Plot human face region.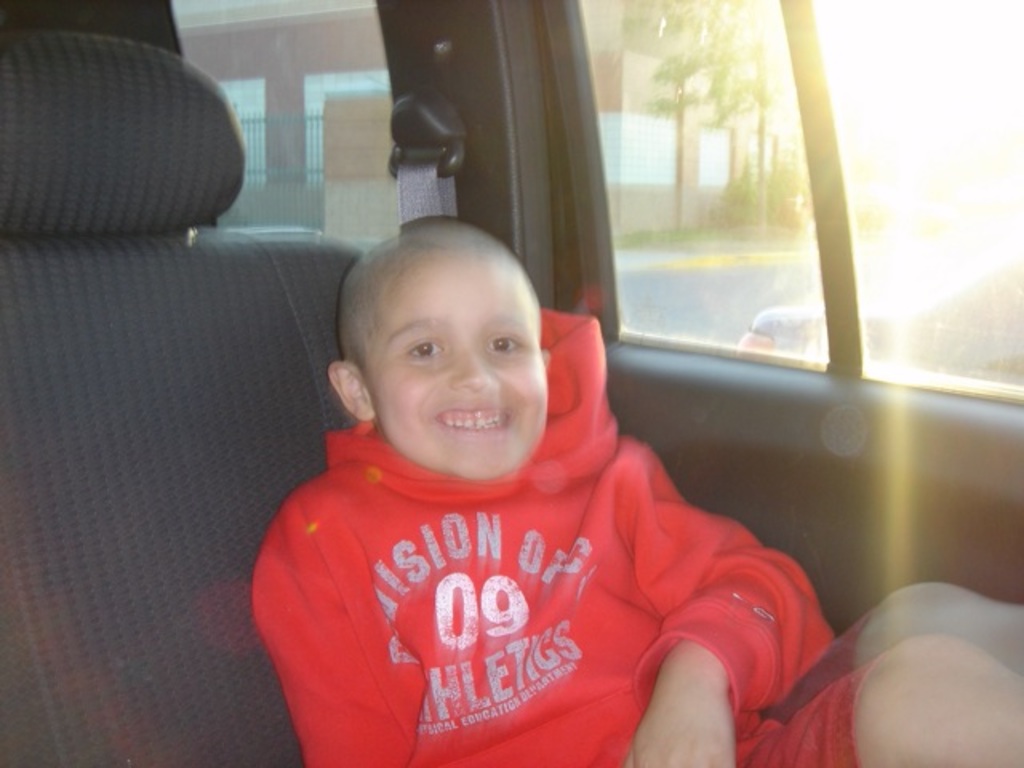
Plotted at 373 251 549 469.
